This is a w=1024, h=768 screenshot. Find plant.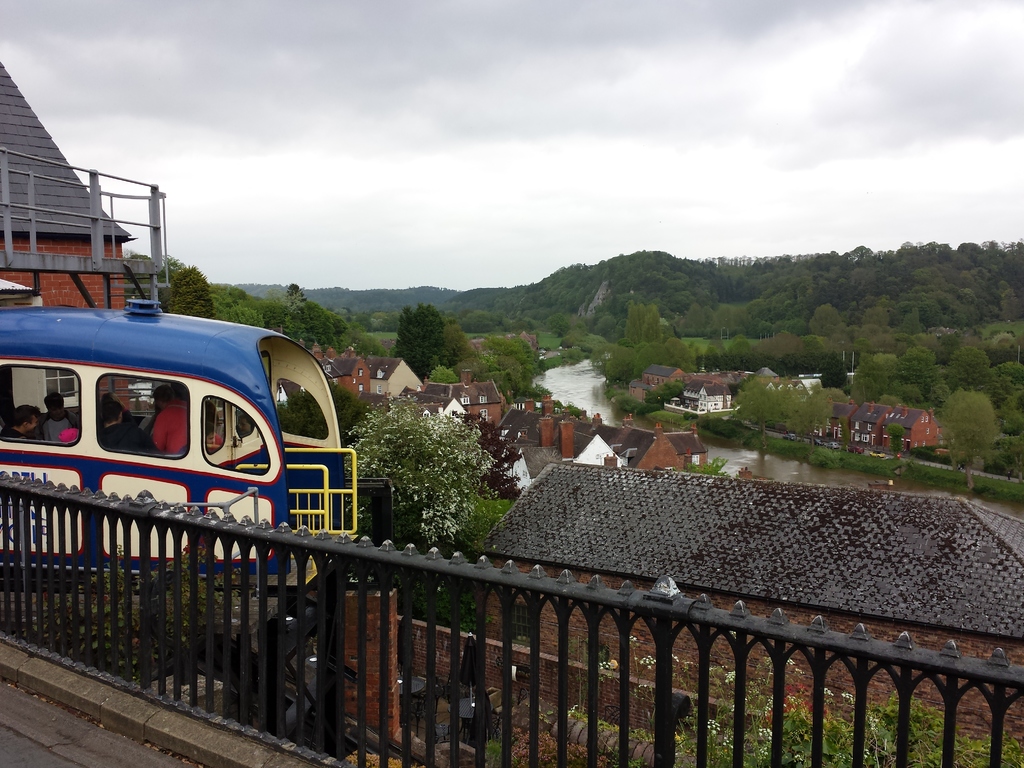
Bounding box: 469/332/493/341.
